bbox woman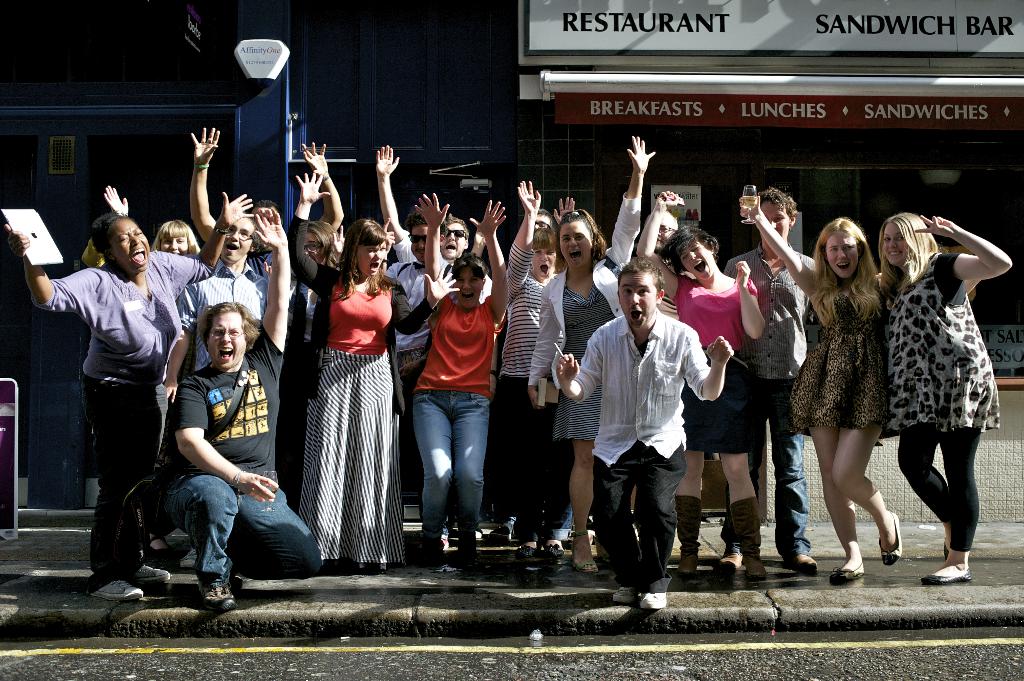
497 178 579 549
